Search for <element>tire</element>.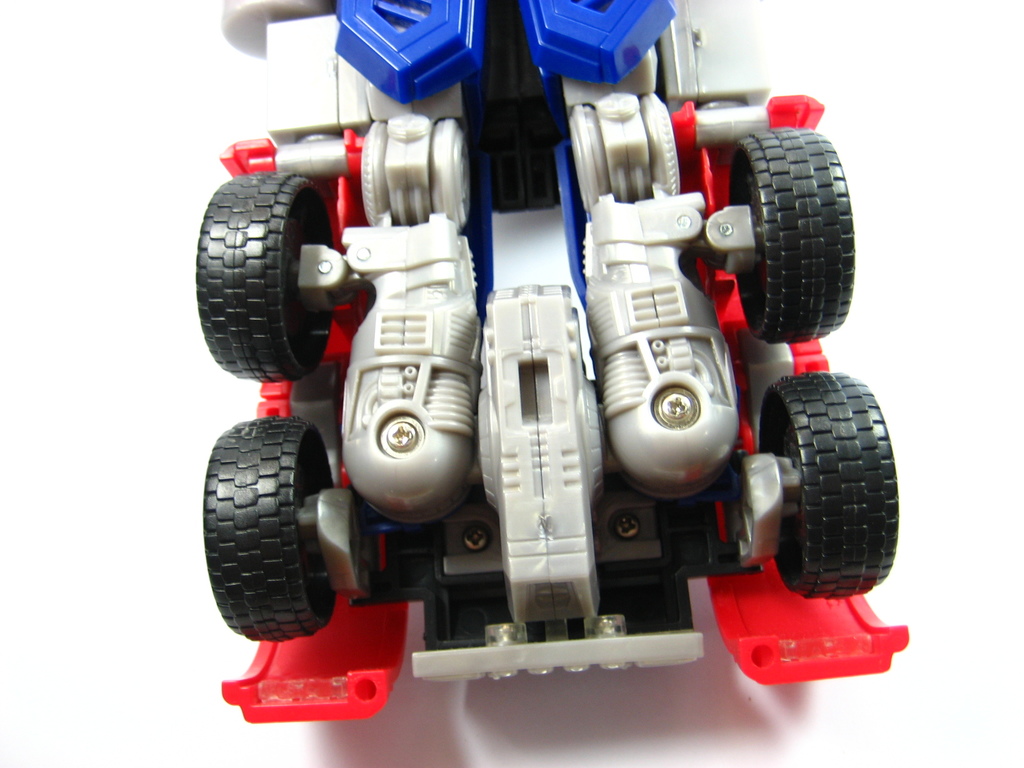
Found at [left=725, top=126, right=854, bottom=344].
